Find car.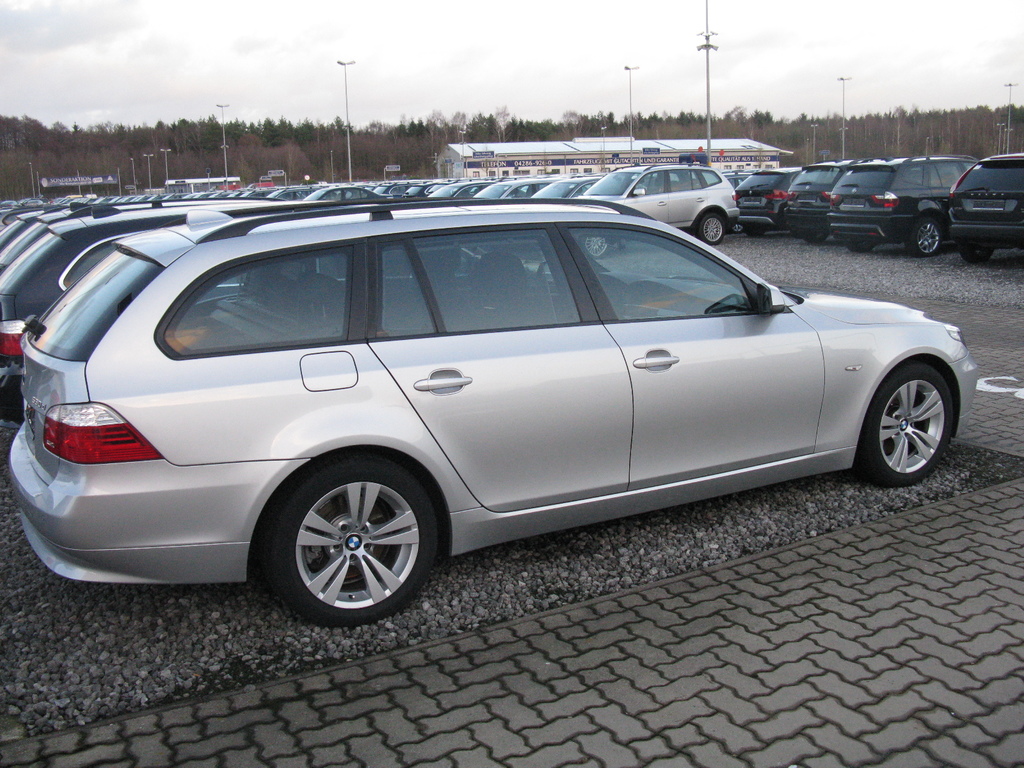
Rect(725, 166, 751, 188).
